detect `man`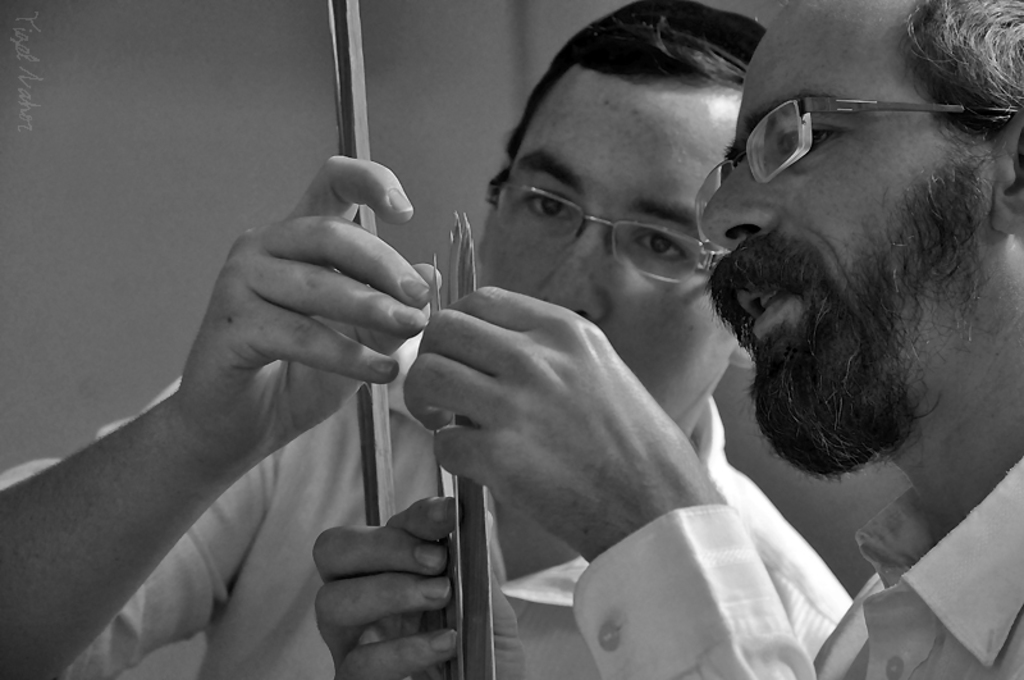
select_region(0, 0, 855, 679)
